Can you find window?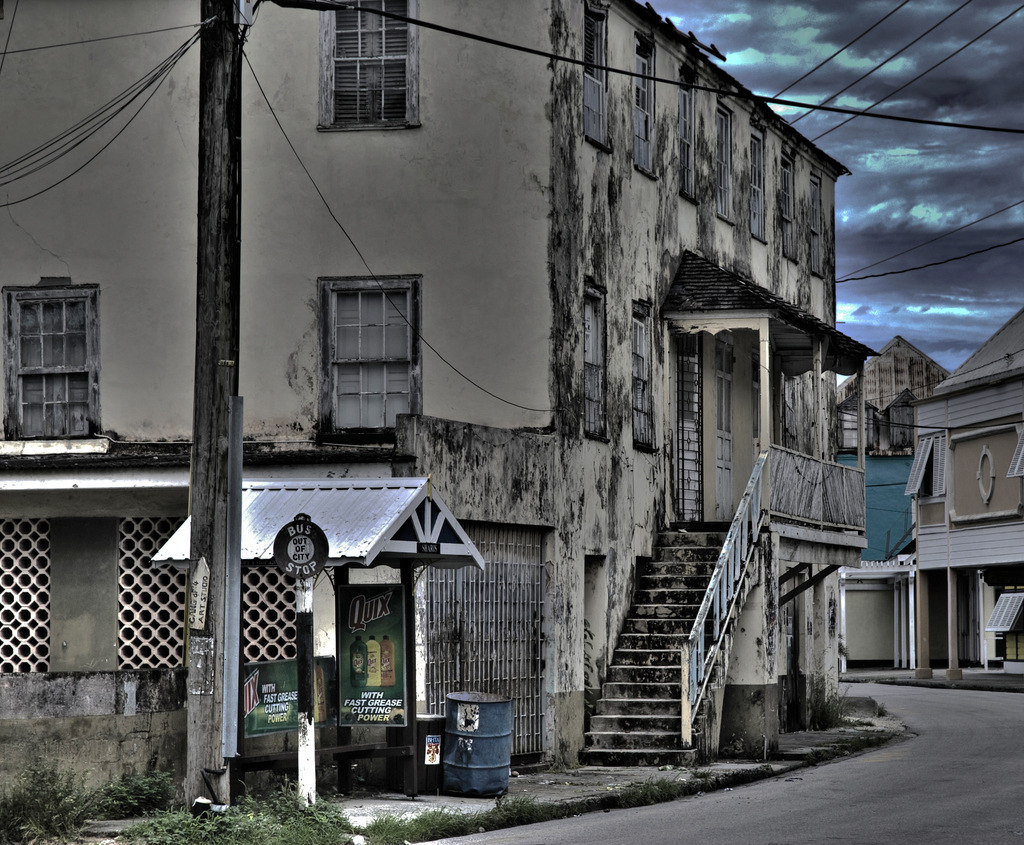
Yes, bounding box: [x1=577, y1=0, x2=611, y2=150].
